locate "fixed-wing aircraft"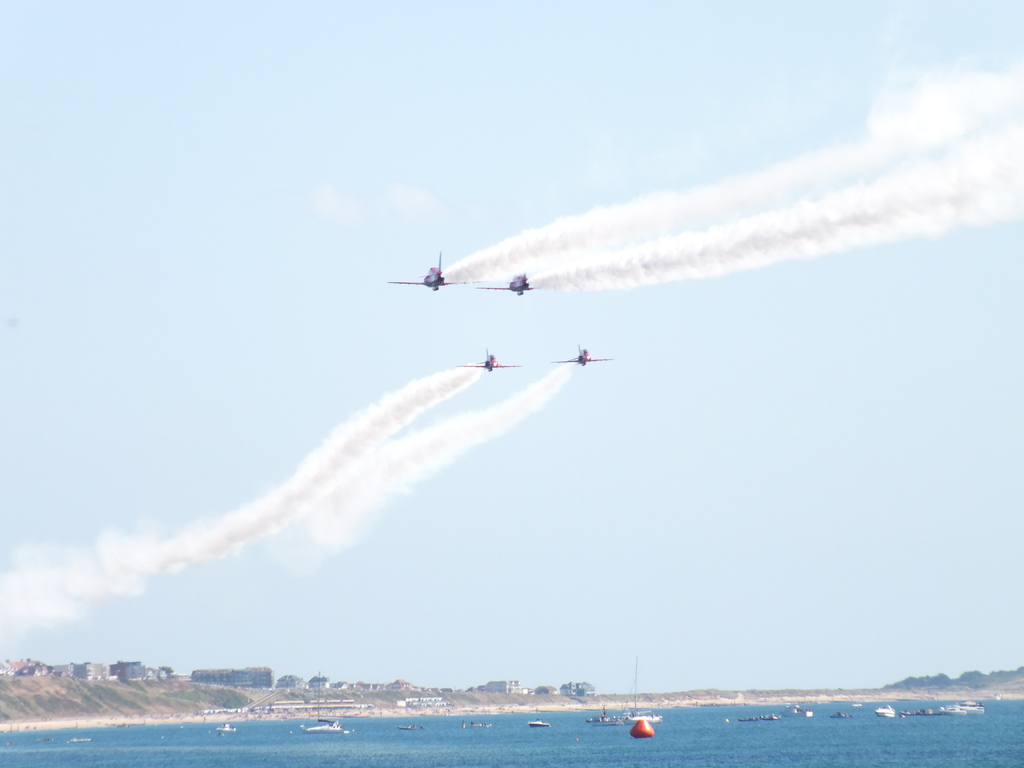
box(463, 345, 521, 376)
